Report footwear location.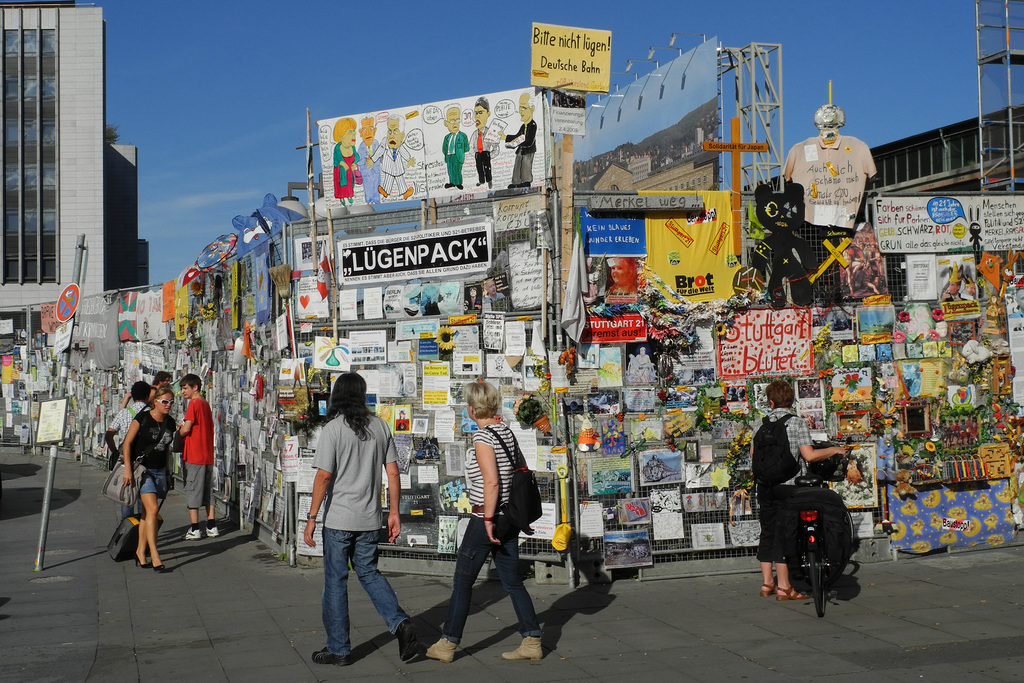
Report: box=[773, 583, 804, 599].
